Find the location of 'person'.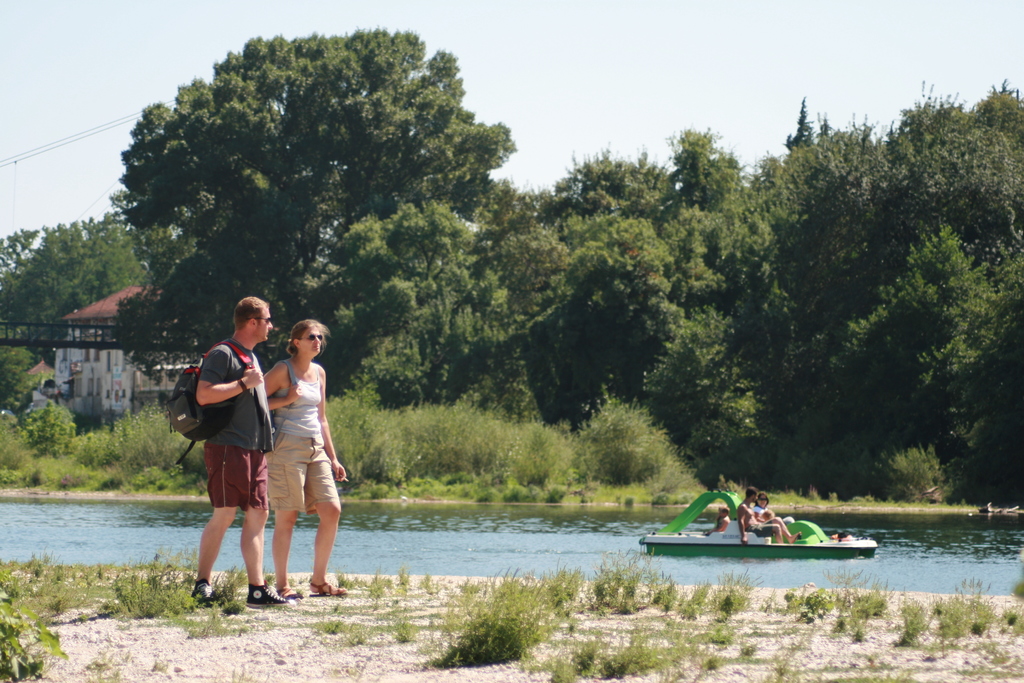
Location: detection(735, 486, 801, 547).
